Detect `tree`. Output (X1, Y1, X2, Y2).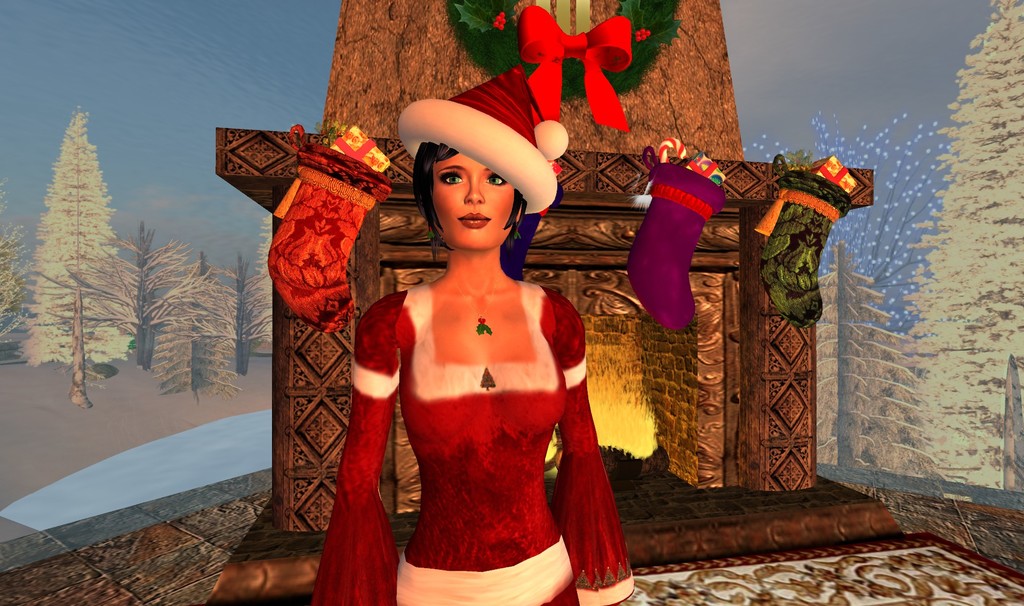
(239, 204, 276, 374).
